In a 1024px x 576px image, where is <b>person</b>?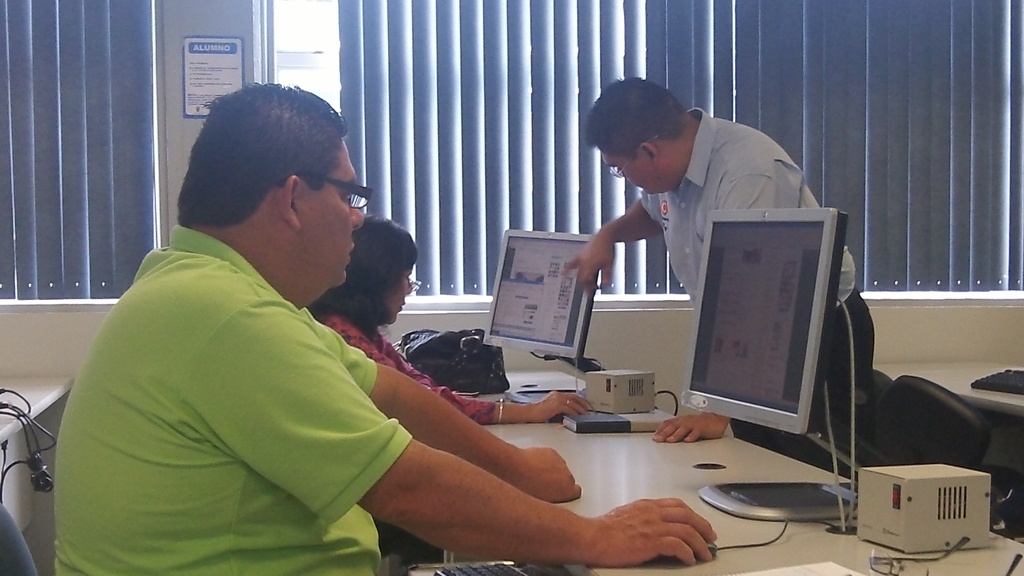
303, 212, 591, 428.
